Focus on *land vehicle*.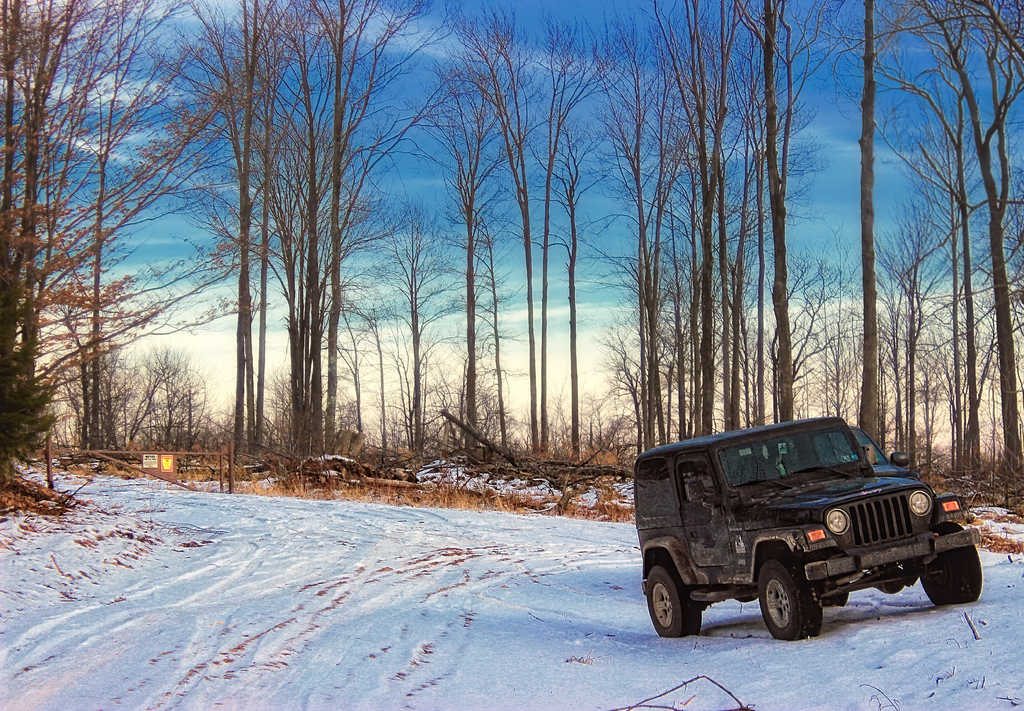
Focused at locate(643, 416, 976, 644).
